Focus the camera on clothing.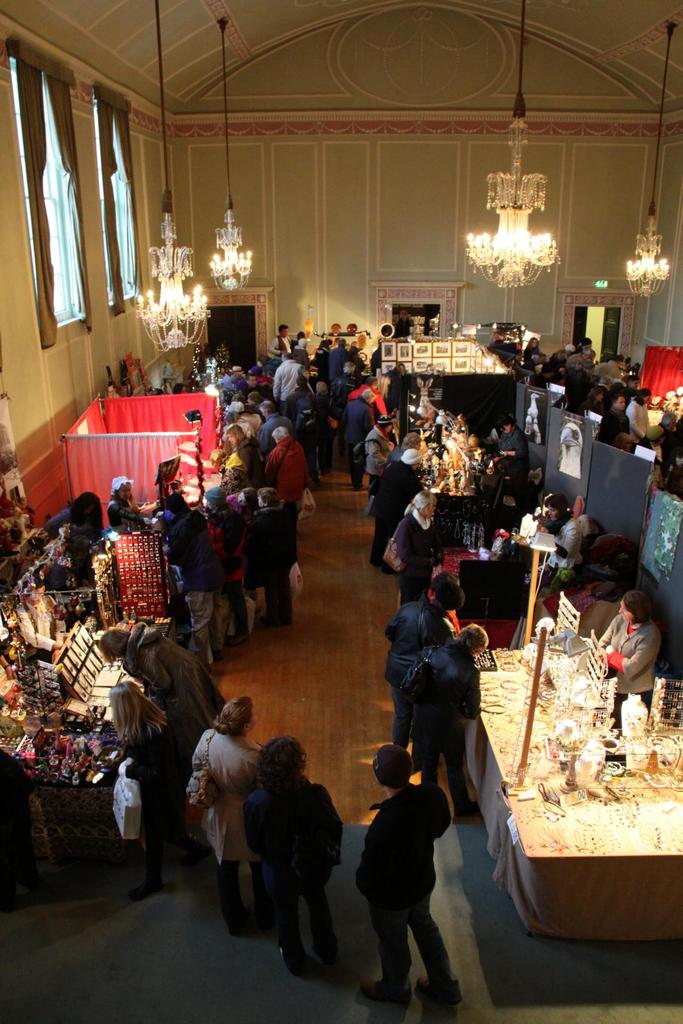
Focus region: (x1=268, y1=335, x2=296, y2=355).
